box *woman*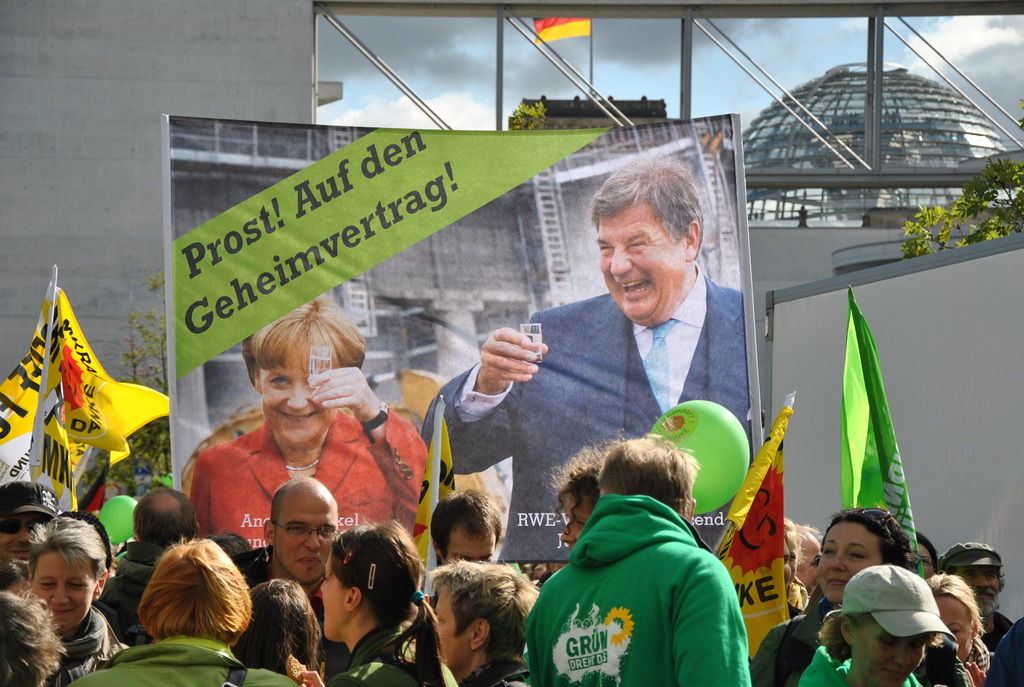
l=13, t=514, r=143, b=686
